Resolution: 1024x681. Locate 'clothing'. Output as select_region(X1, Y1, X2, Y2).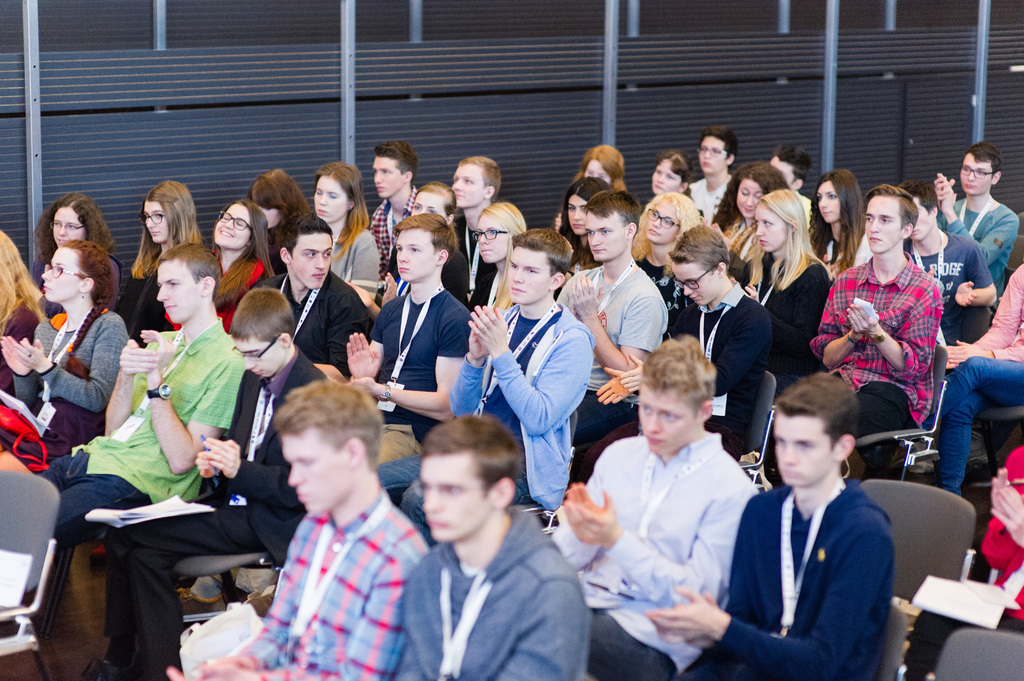
select_region(232, 492, 429, 680).
